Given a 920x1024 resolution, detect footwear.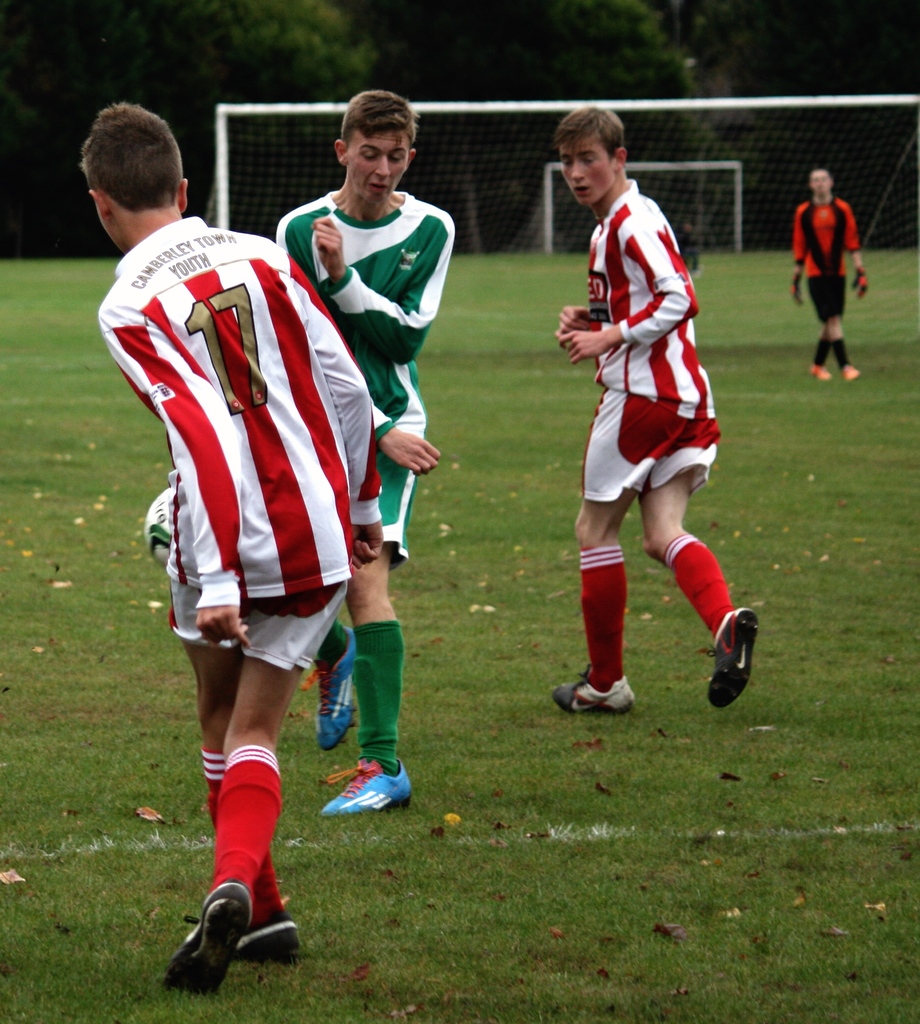
bbox(702, 598, 761, 713).
